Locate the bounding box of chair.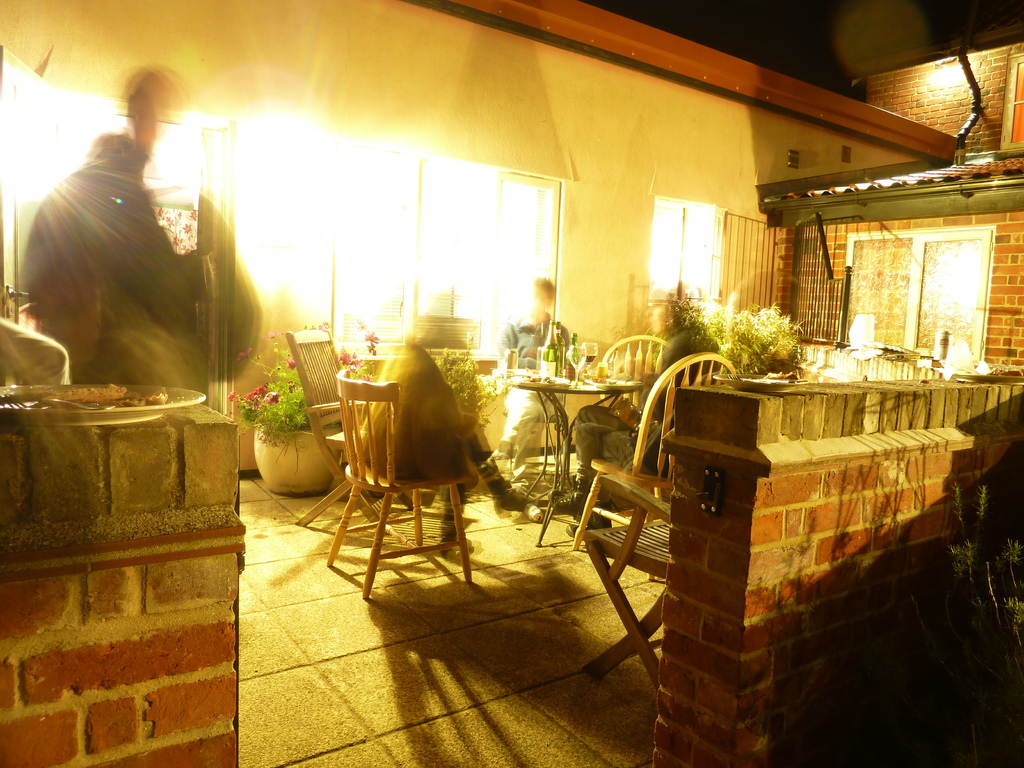
Bounding box: x1=585 y1=471 x2=673 y2=684.
